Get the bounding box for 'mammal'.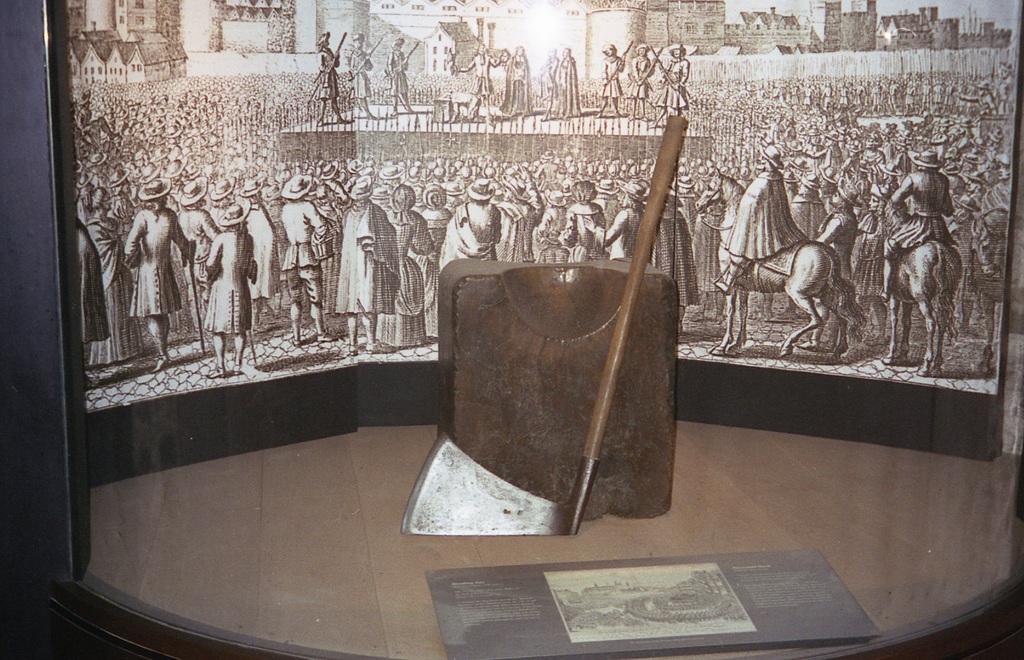
Rect(556, 45, 584, 119).
